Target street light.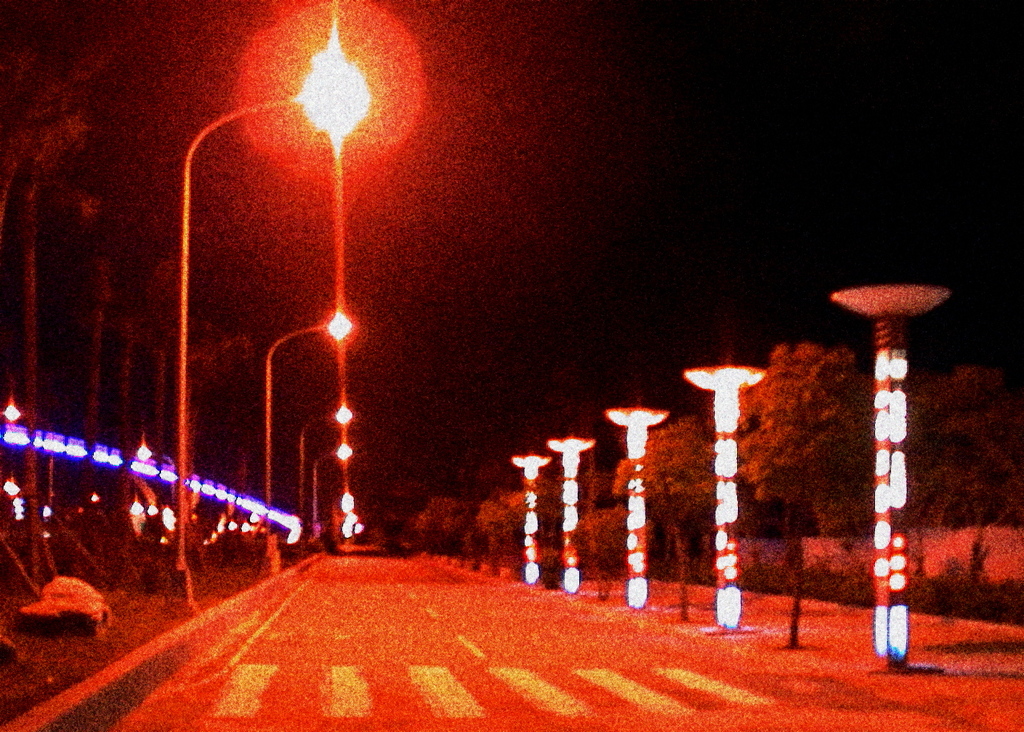
Target region: left=292, top=406, right=354, bottom=555.
